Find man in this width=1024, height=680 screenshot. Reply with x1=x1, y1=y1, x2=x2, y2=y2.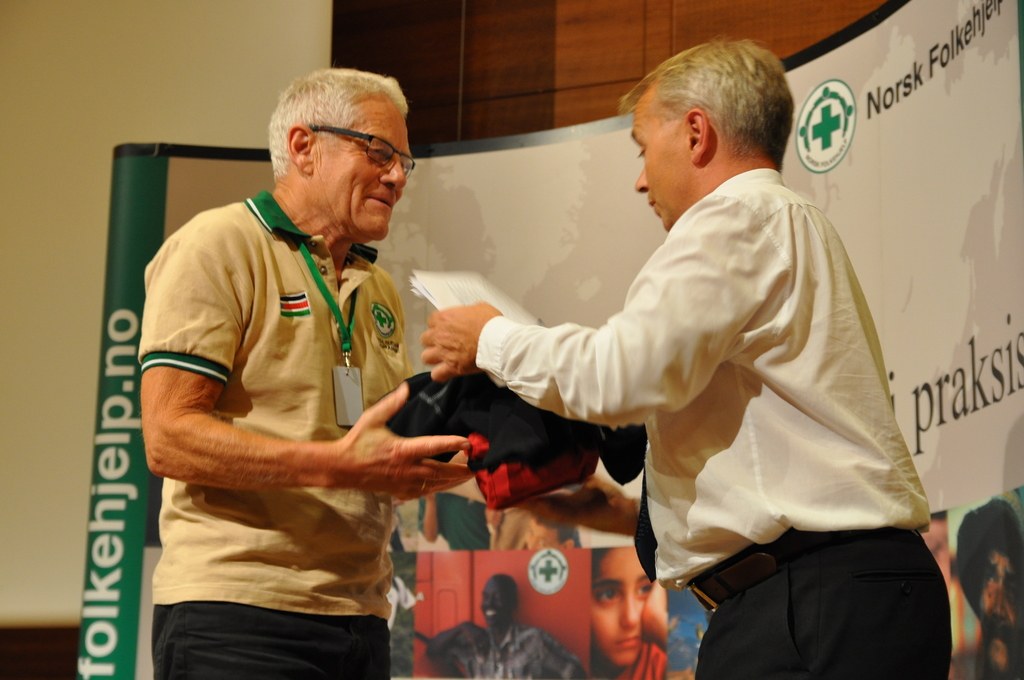
x1=955, y1=498, x2=1023, y2=679.
